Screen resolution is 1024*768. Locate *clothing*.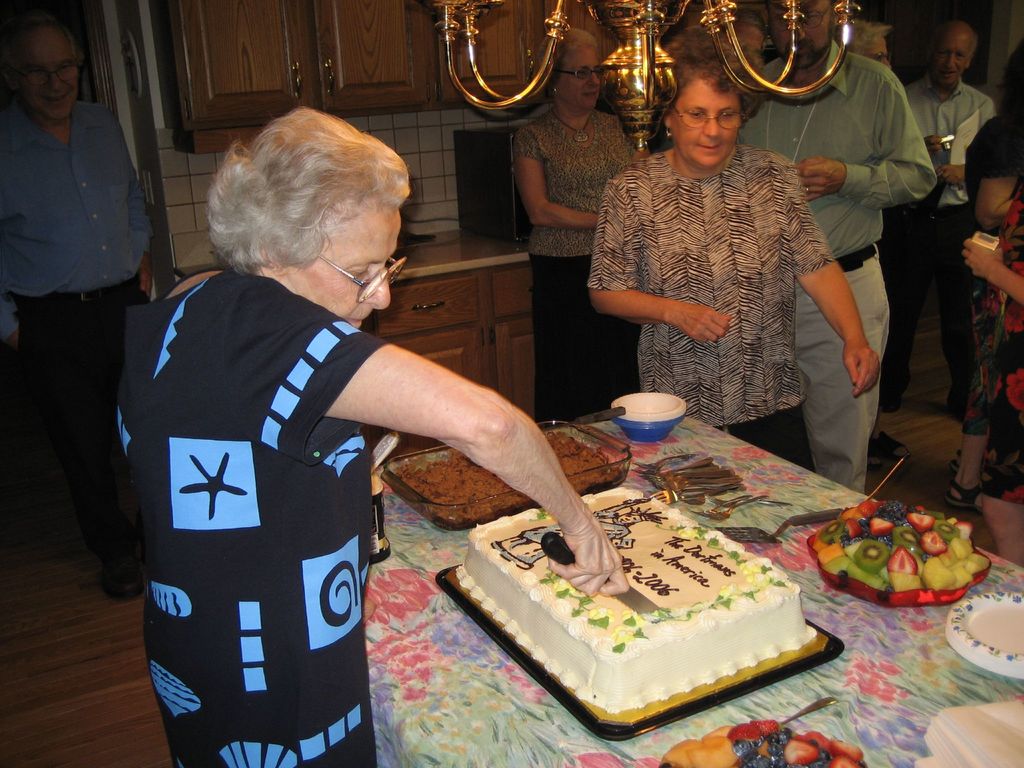
<box>0,100,152,561</box>.
